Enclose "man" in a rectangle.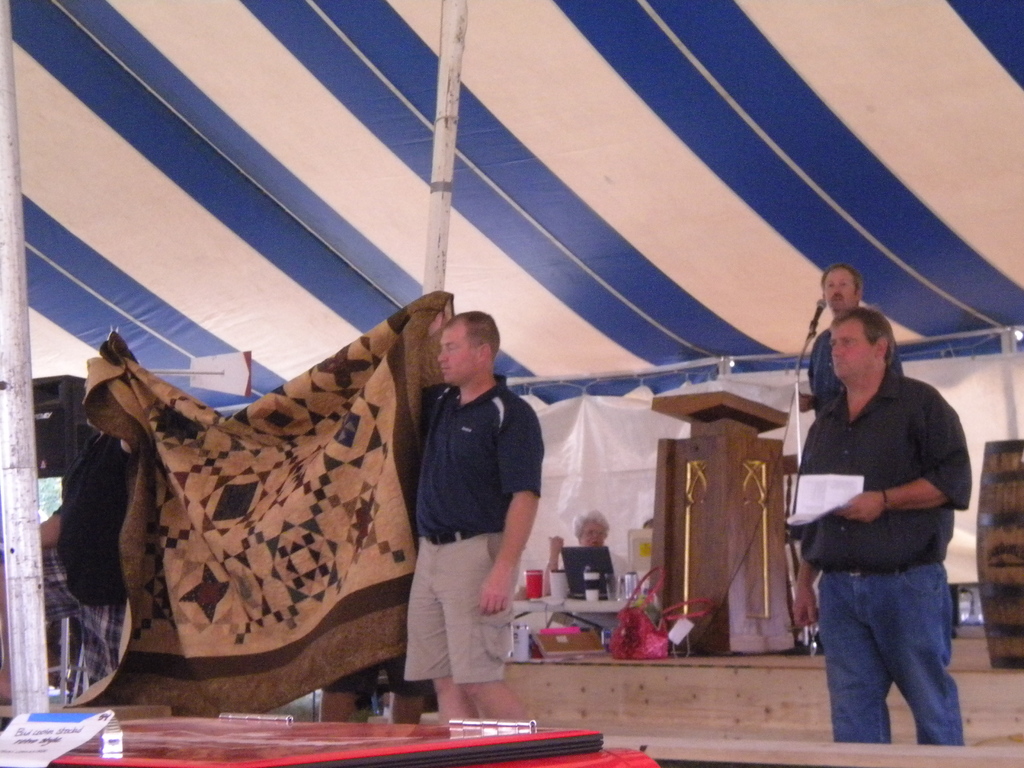
box=[37, 367, 155, 703].
